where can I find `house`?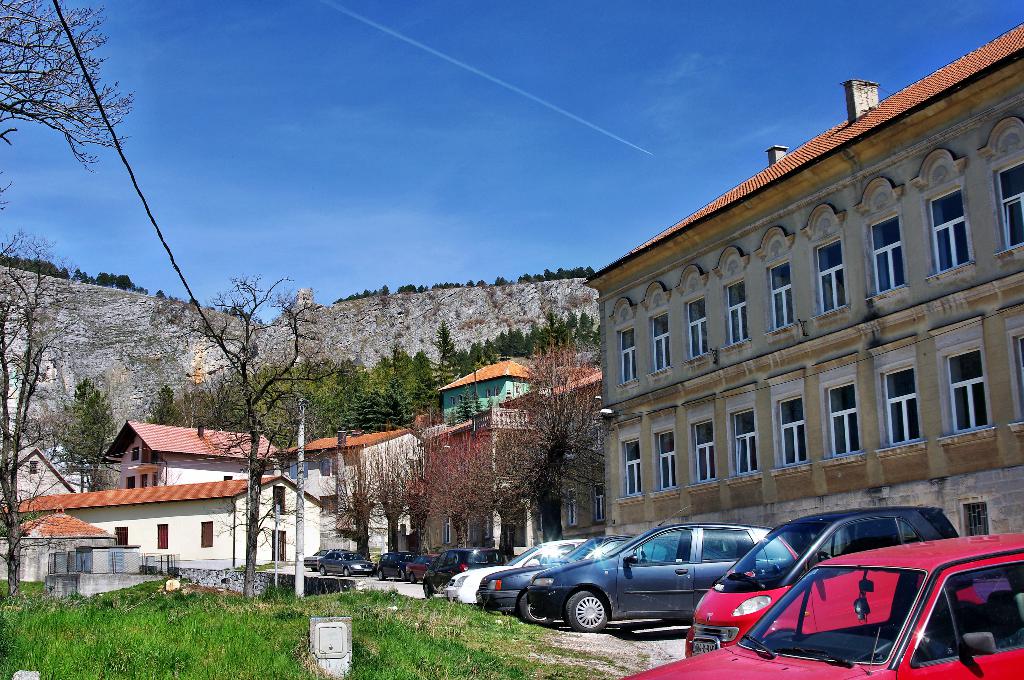
You can find it at 578,17,1023,544.
